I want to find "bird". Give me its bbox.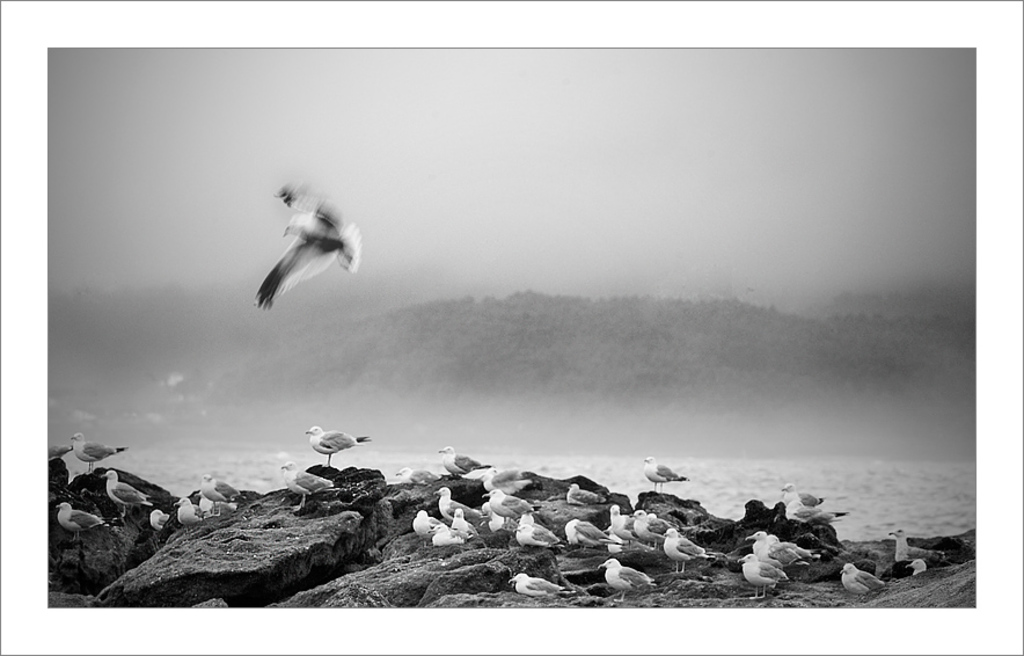
l=743, t=529, r=804, b=591.
